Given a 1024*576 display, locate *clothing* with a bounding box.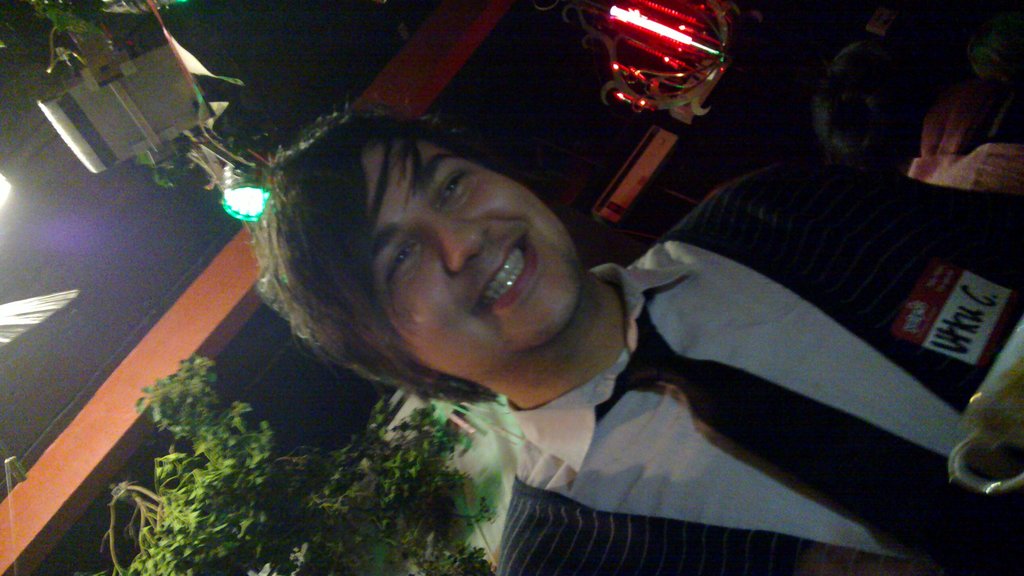
Located: bbox=(498, 152, 1023, 575).
